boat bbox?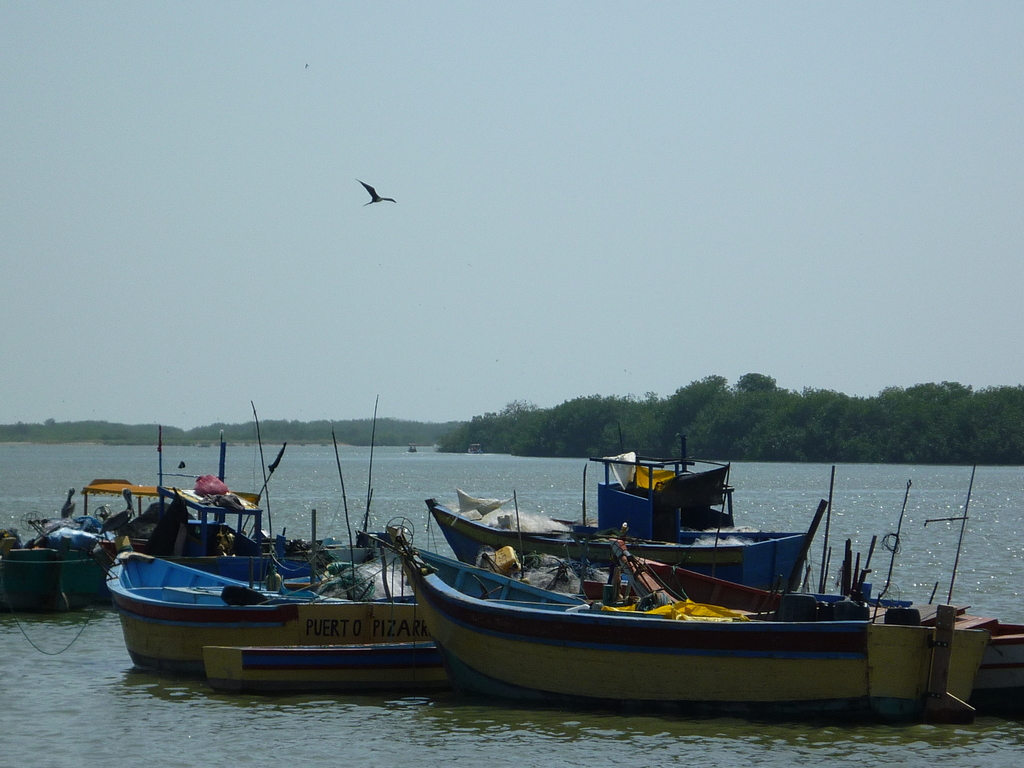
pyautogui.locateOnScreen(7, 534, 349, 613)
